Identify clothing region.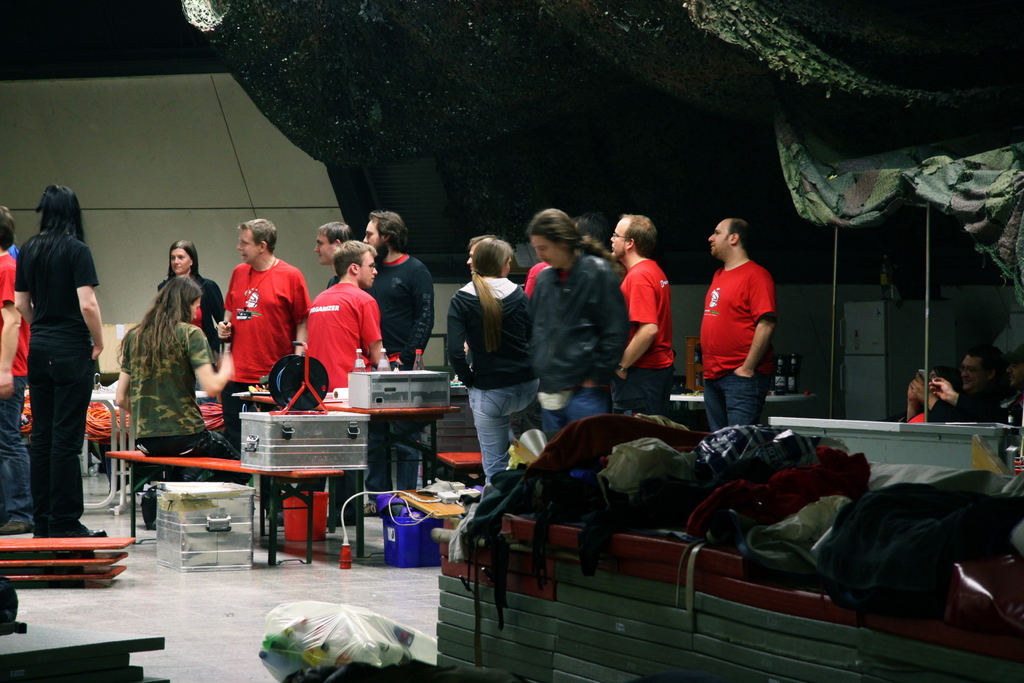
Region: BBox(216, 247, 292, 393).
